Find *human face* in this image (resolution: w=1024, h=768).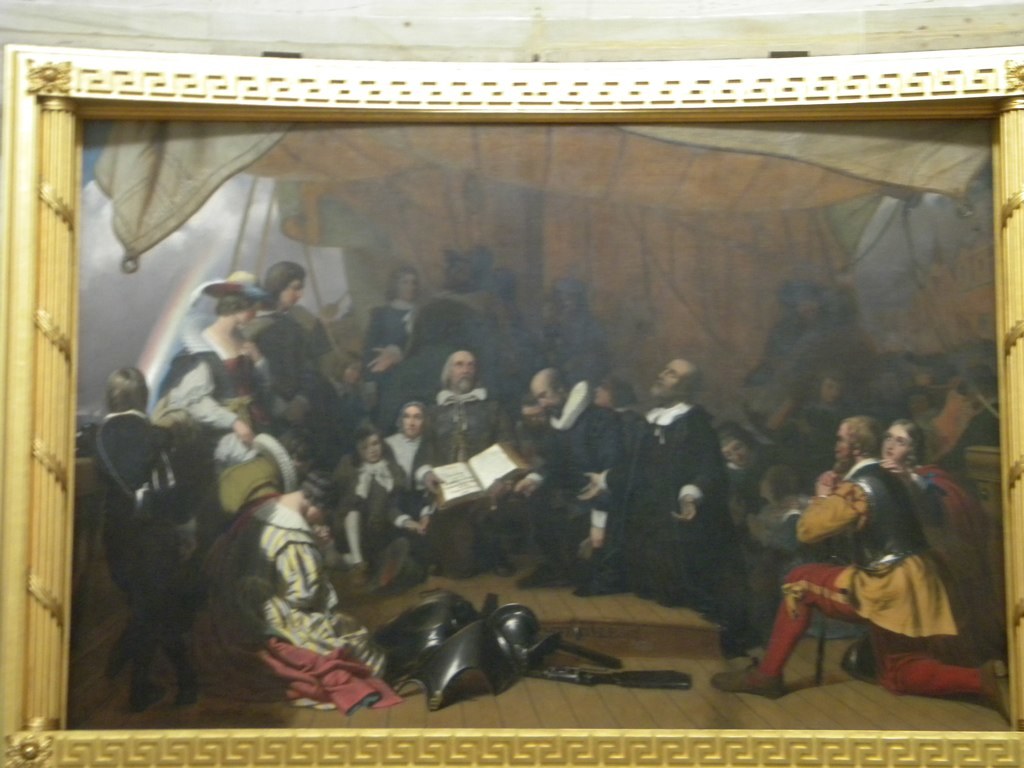
bbox=[234, 301, 256, 324].
